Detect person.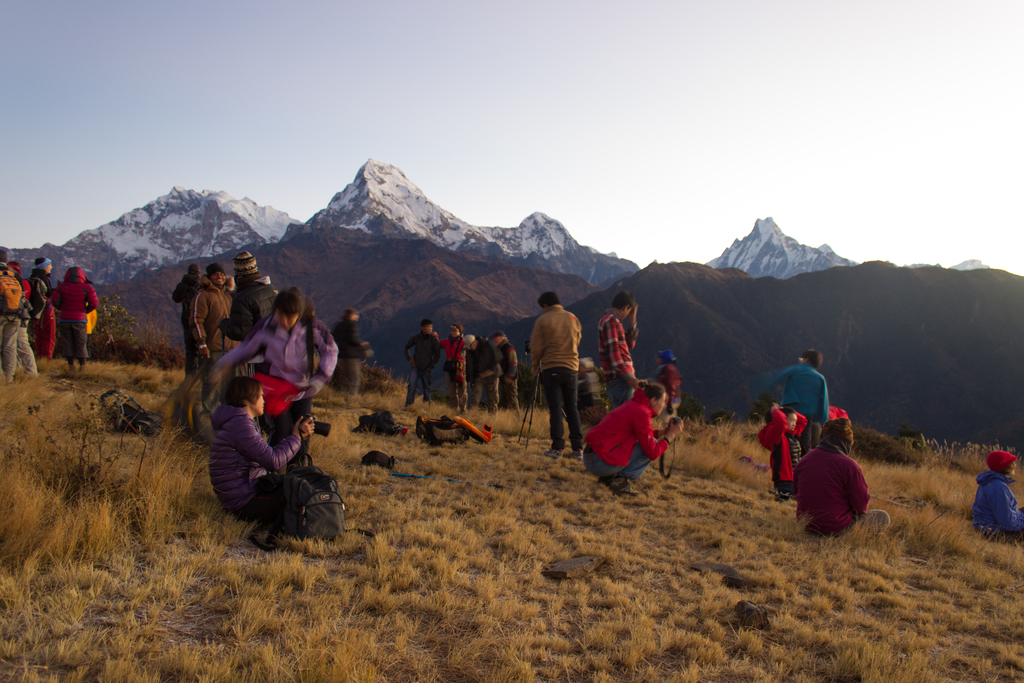
Detected at BBox(583, 381, 683, 494).
